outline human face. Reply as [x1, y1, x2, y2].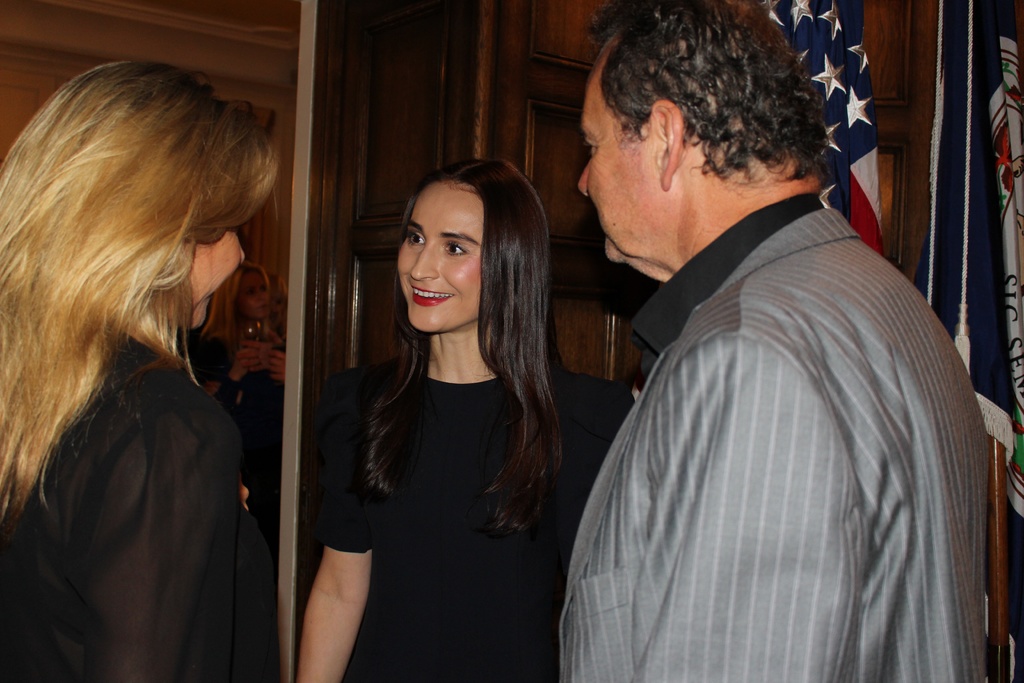
[577, 42, 666, 267].
